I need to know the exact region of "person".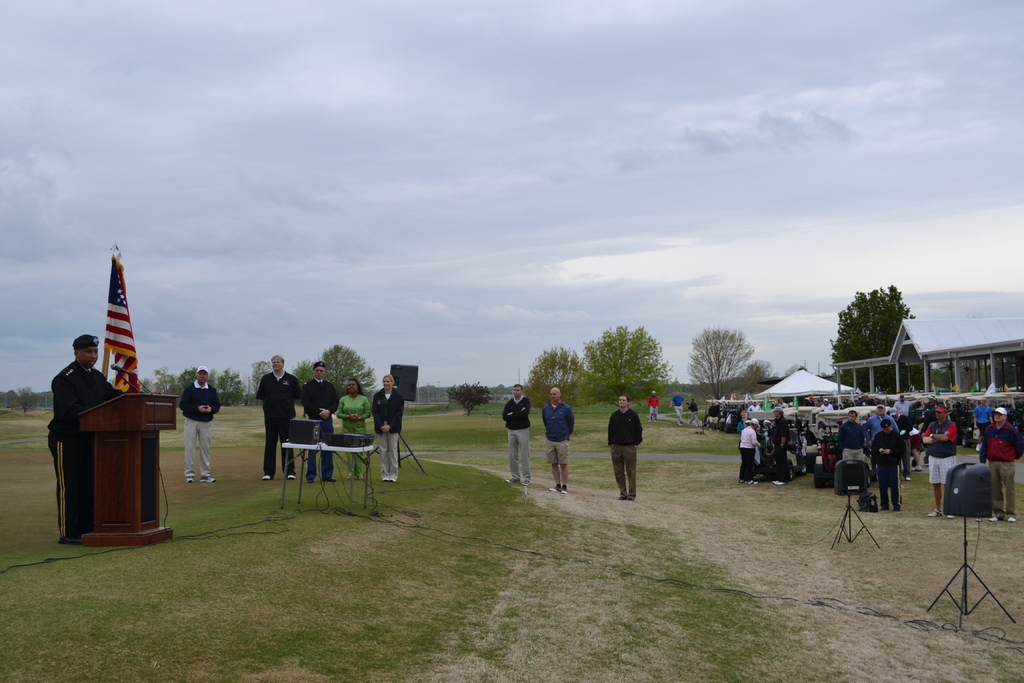
Region: select_region(924, 396, 940, 411).
